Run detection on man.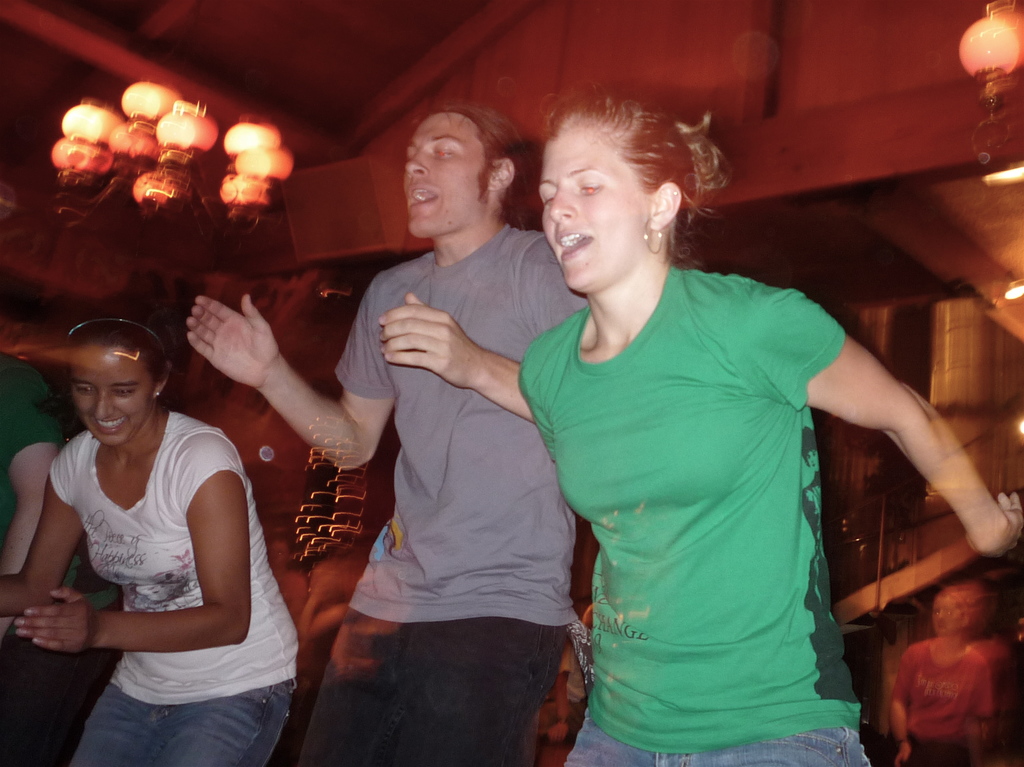
Result: (181,100,604,766).
